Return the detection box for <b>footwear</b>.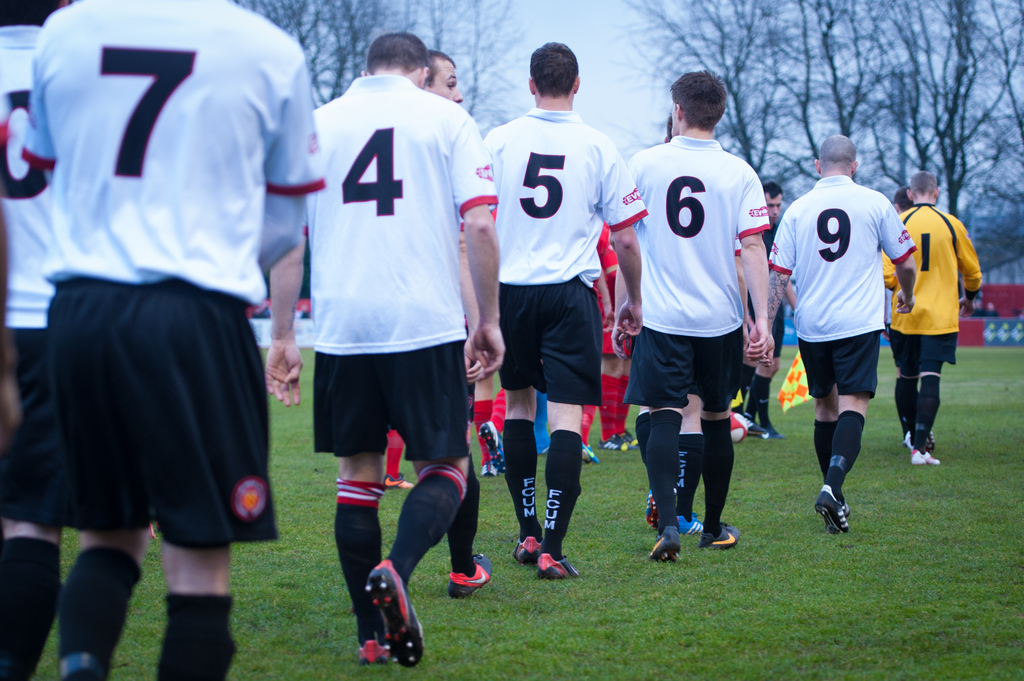
rect(481, 460, 495, 476).
